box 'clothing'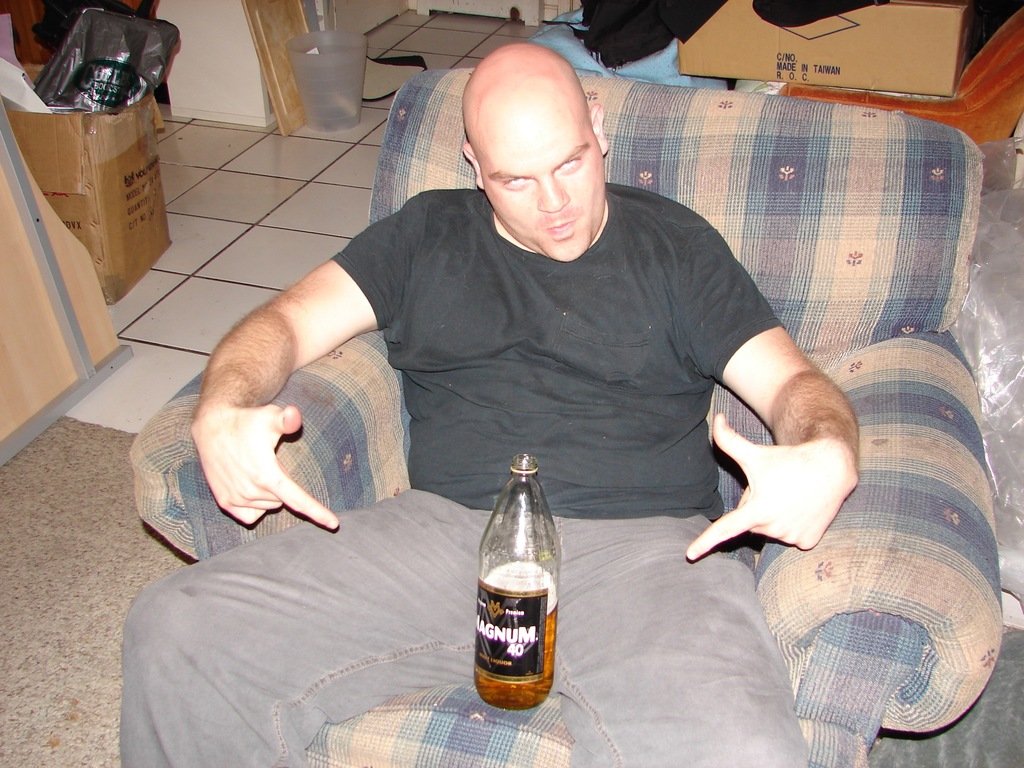
locate(199, 78, 900, 670)
